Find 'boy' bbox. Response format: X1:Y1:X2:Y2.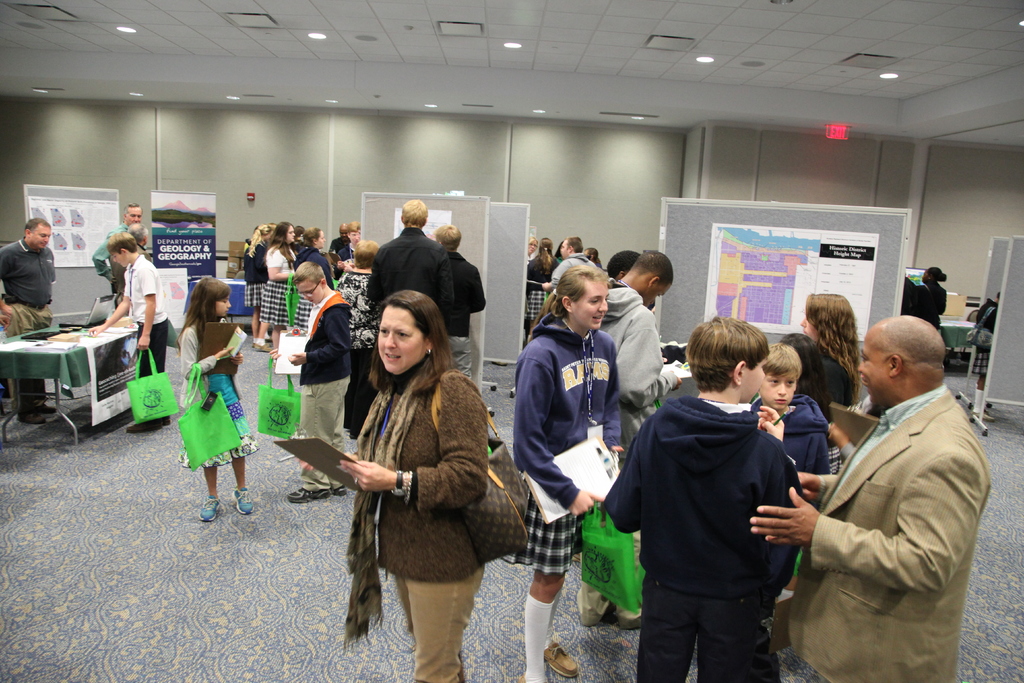
262:263:353:502.
